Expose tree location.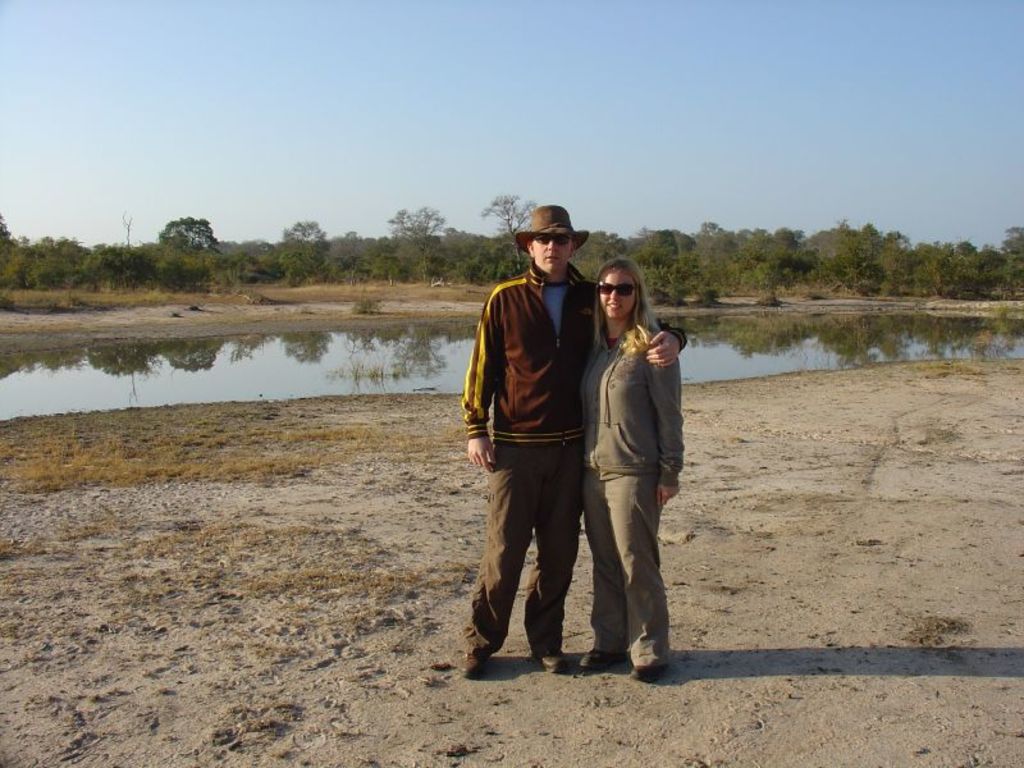
Exposed at detection(206, 250, 283, 289).
